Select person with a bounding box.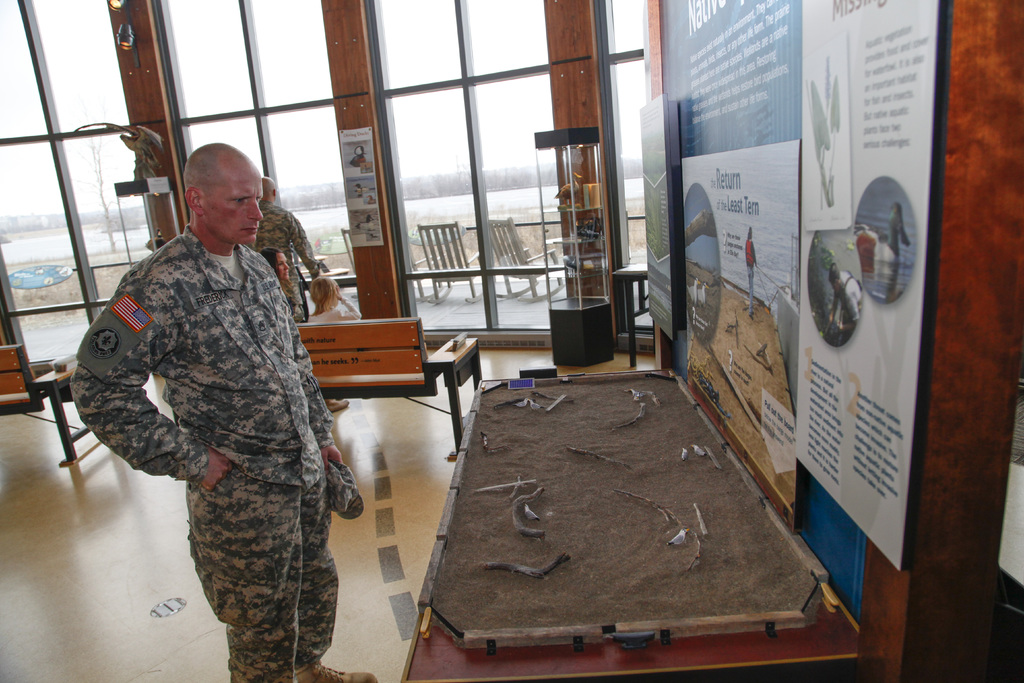
crop(746, 225, 757, 320).
